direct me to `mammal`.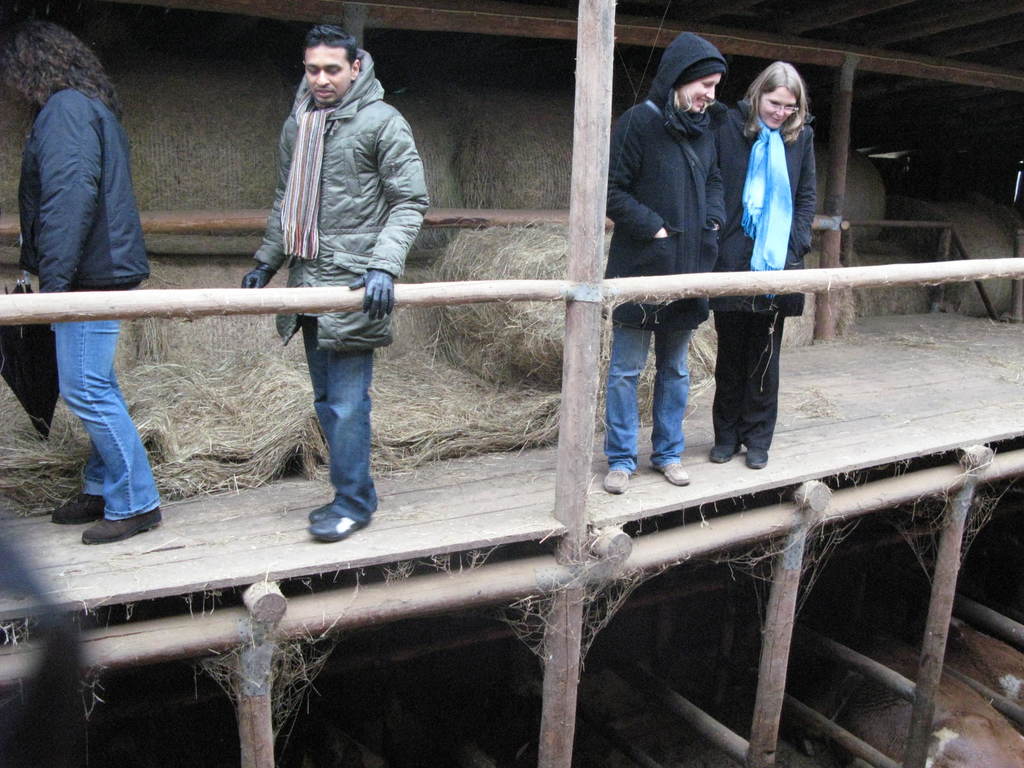
Direction: rect(8, 8, 164, 518).
